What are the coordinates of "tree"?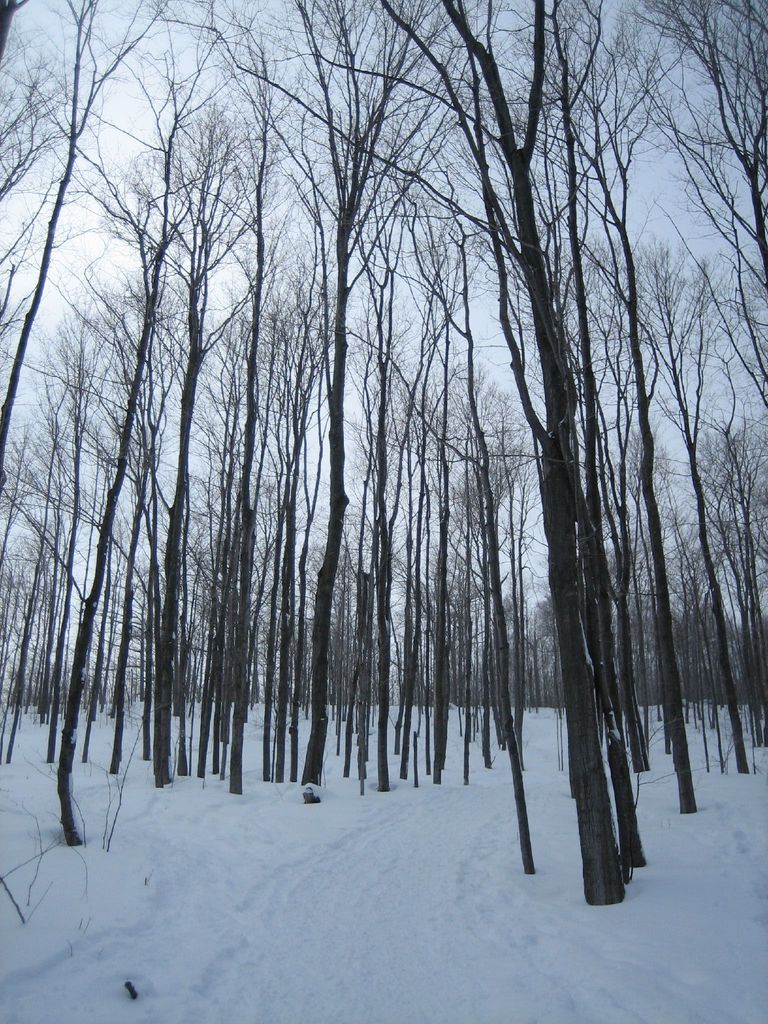
0,0,233,847.
